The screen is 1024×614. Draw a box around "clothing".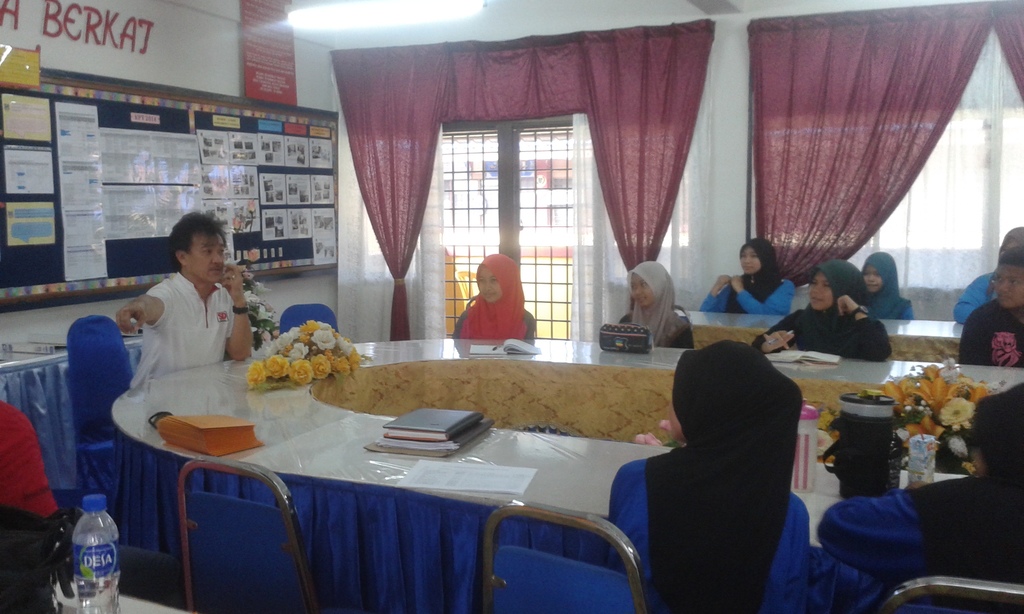
bbox=[452, 253, 536, 340].
